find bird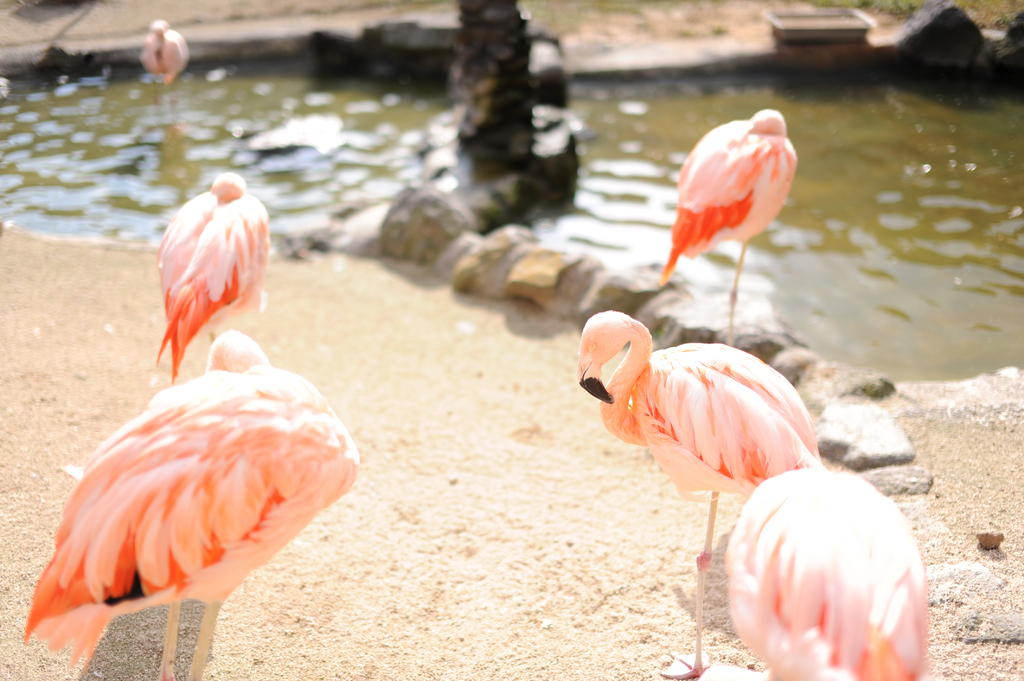
[x1=572, y1=309, x2=831, y2=680]
